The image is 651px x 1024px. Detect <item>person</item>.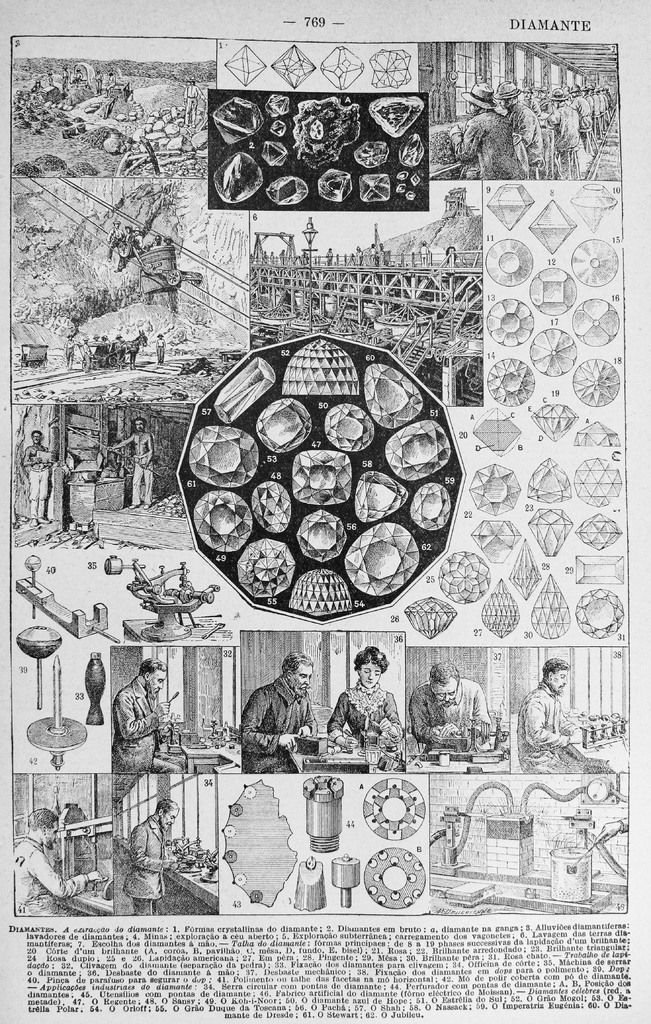
Detection: BBox(131, 802, 186, 921).
